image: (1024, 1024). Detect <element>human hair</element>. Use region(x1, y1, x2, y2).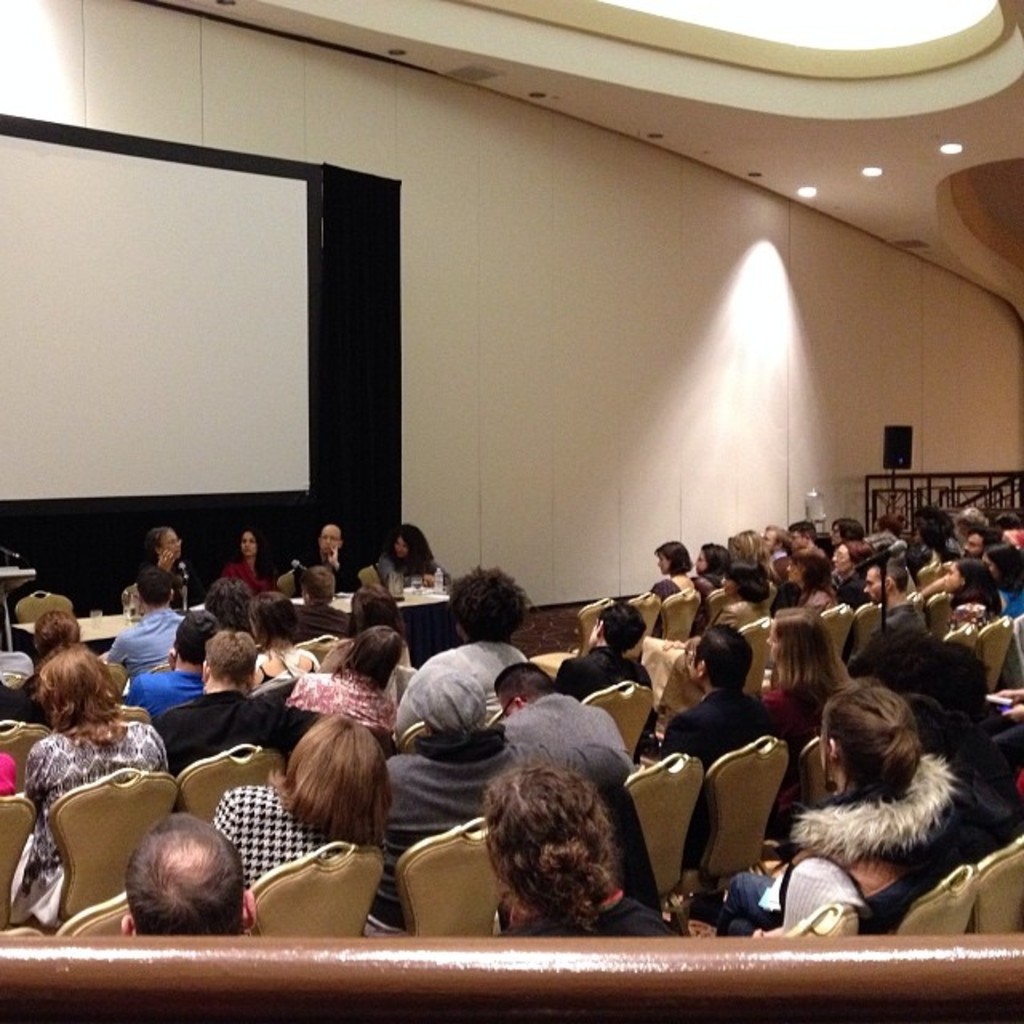
region(598, 598, 650, 661).
